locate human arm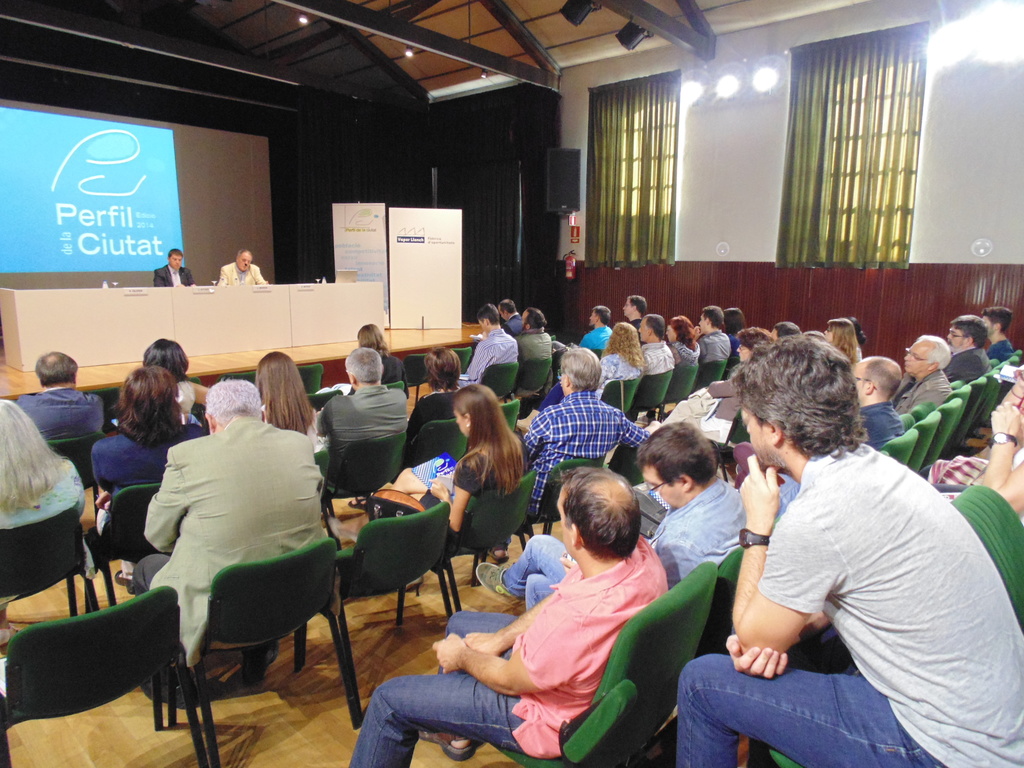
left=146, top=464, right=182, bottom=558
